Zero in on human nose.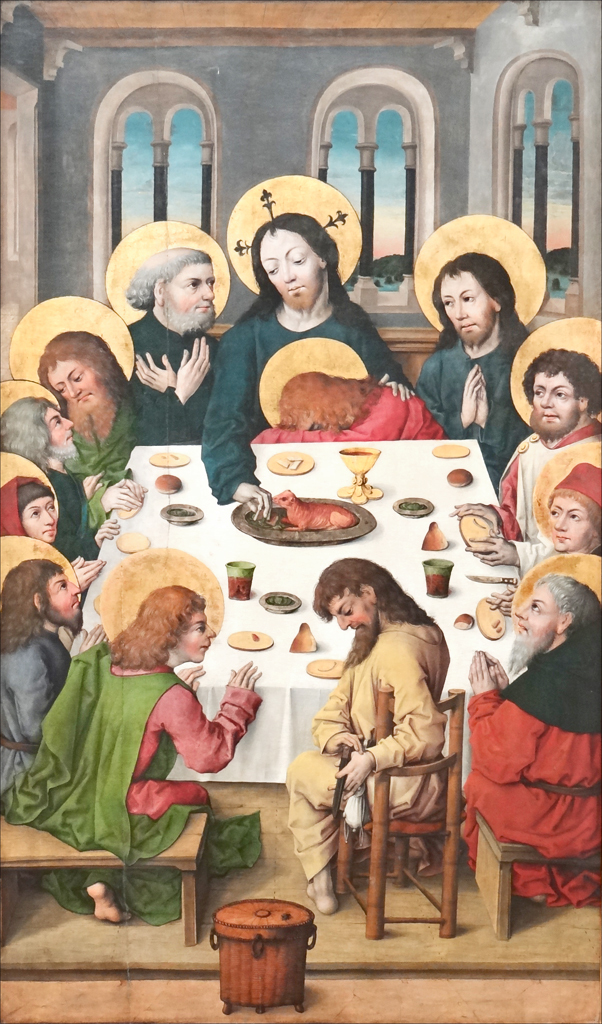
Zeroed in: locate(280, 260, 297, 285).
